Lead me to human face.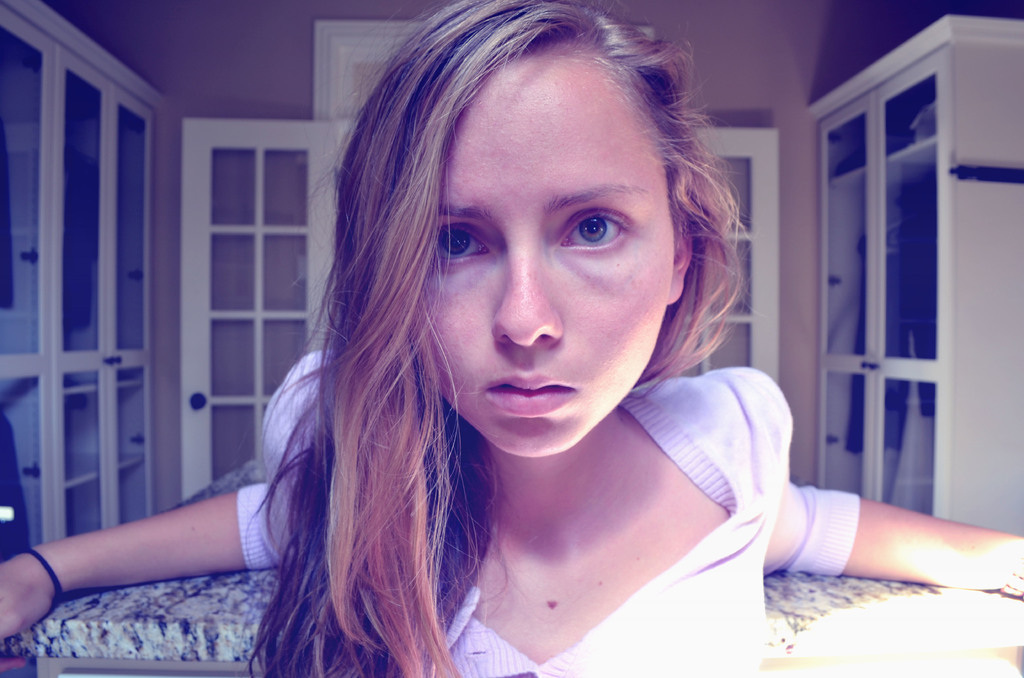
Lead to rect(408, 59, 666, 458).
